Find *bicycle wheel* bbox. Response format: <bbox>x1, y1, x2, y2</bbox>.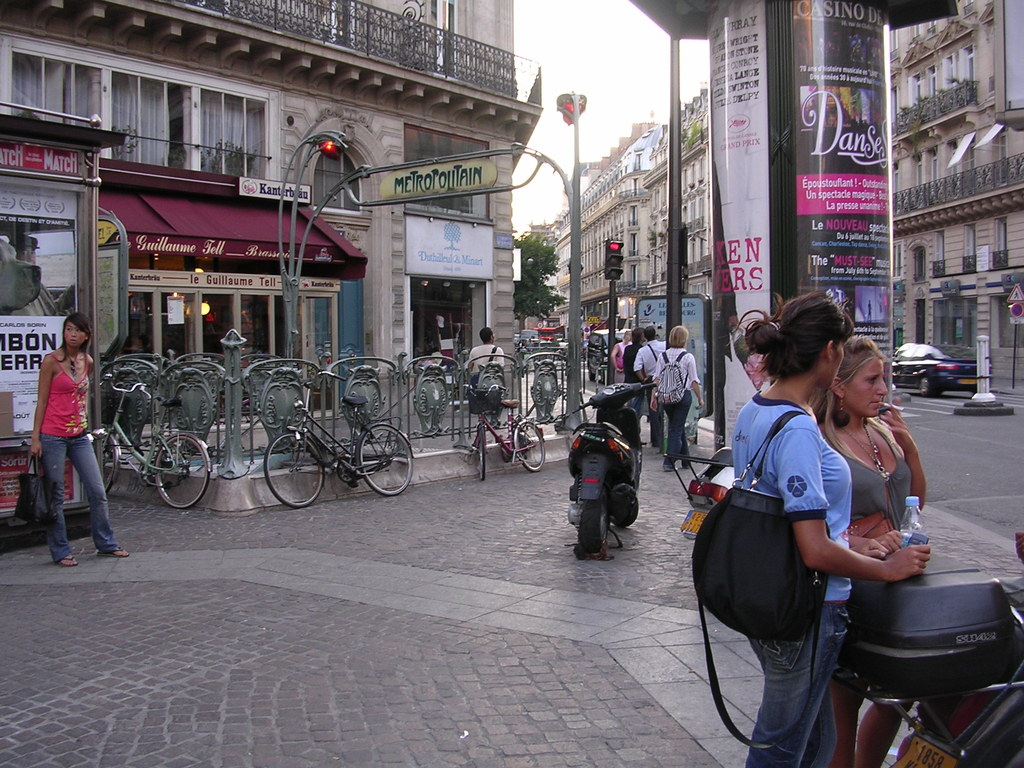
<bbox>513, 422, 544, 468</bbox>.
